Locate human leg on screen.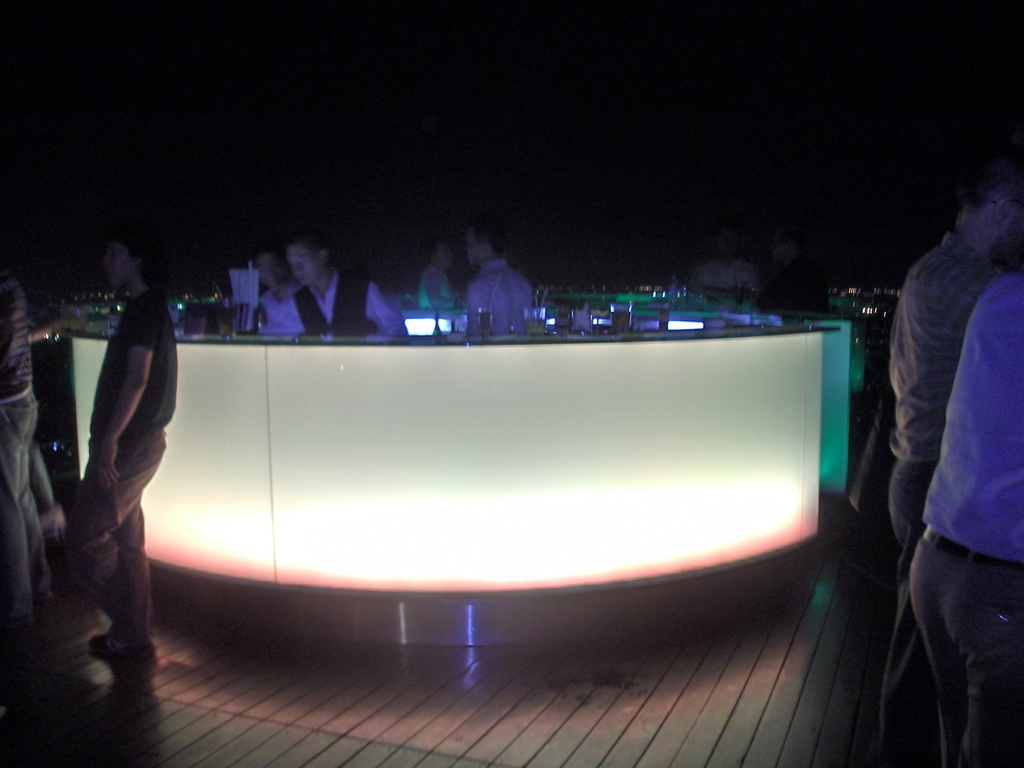
On screen at BBox(47, 447, 134, 701).
